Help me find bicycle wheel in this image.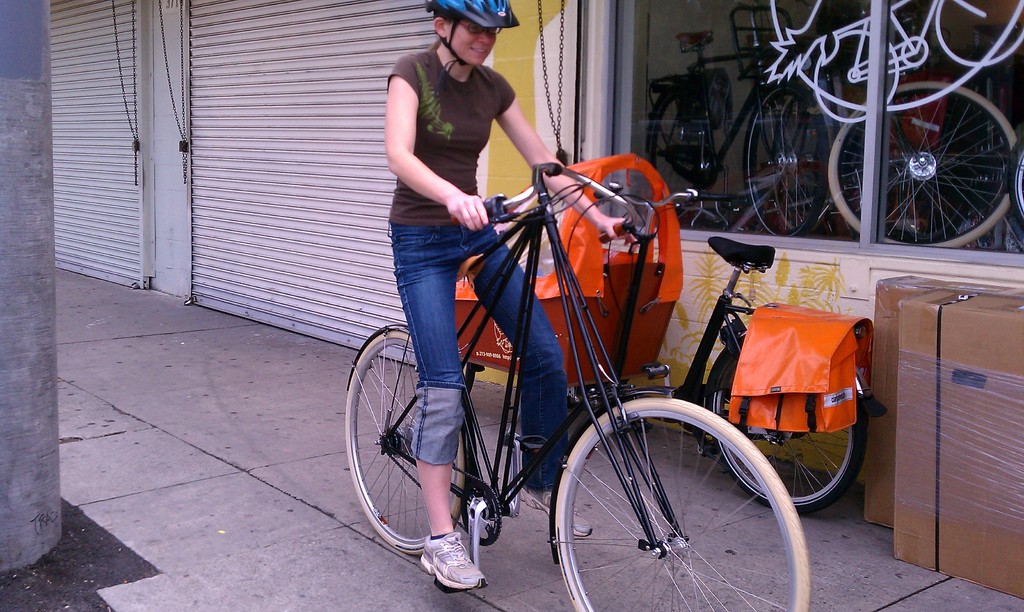
Found it: [x1=741, y1=81, x2=830, y2=236].
